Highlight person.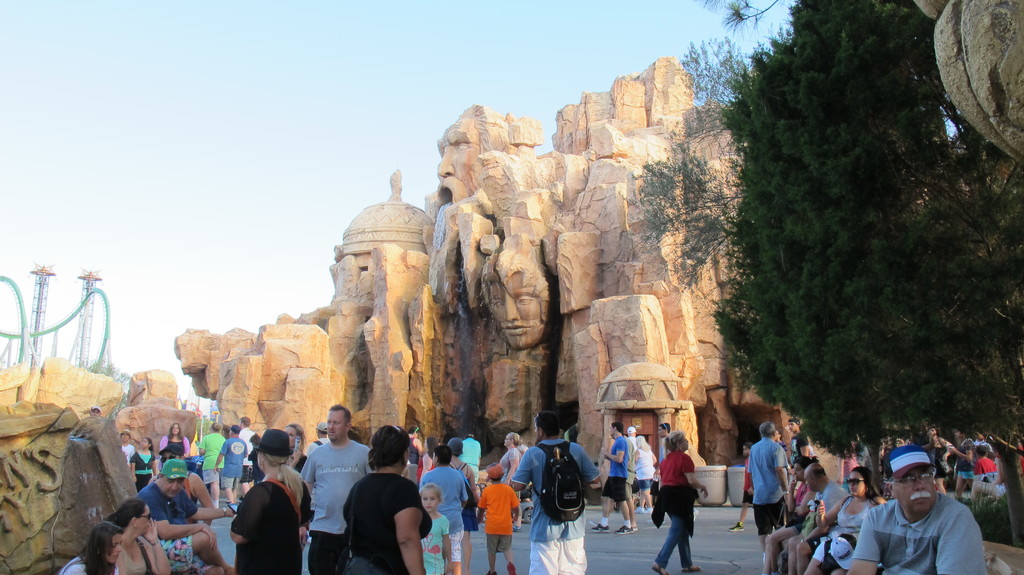
Highlighted region: [left=925, top=420, right=949, bottom=486].
